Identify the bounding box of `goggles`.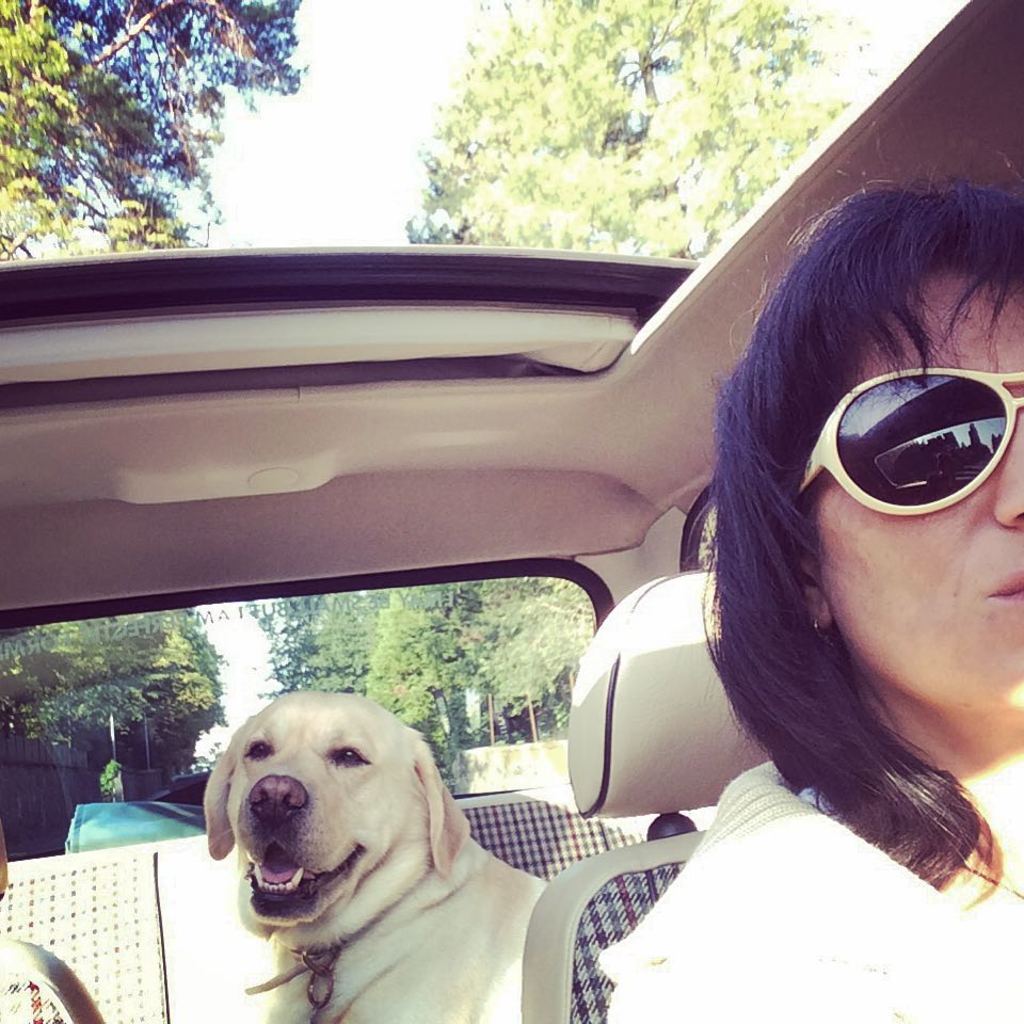
<box>802,356,1023,533</box>.
